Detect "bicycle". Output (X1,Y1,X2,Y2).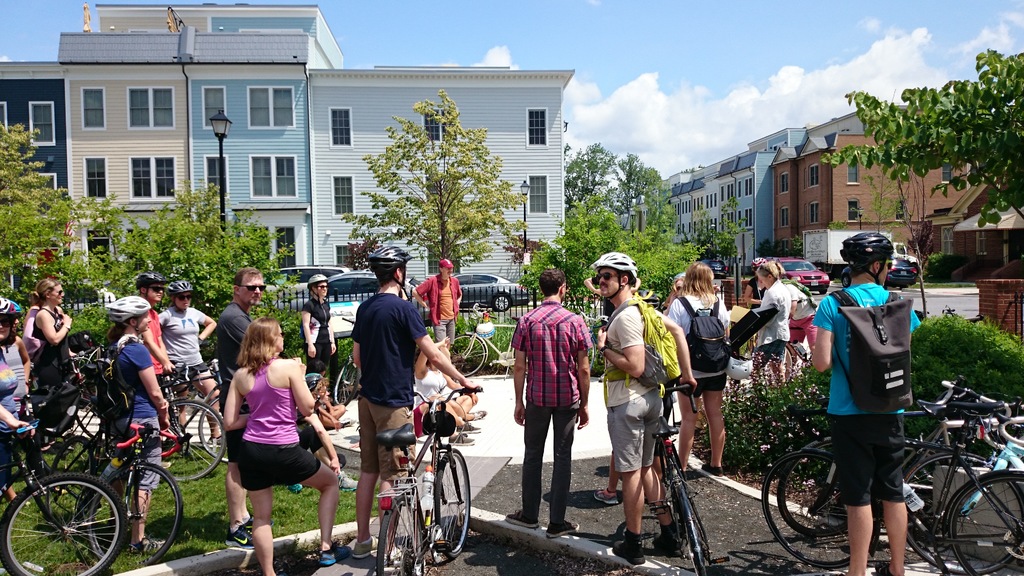
(768,434,977,544).
